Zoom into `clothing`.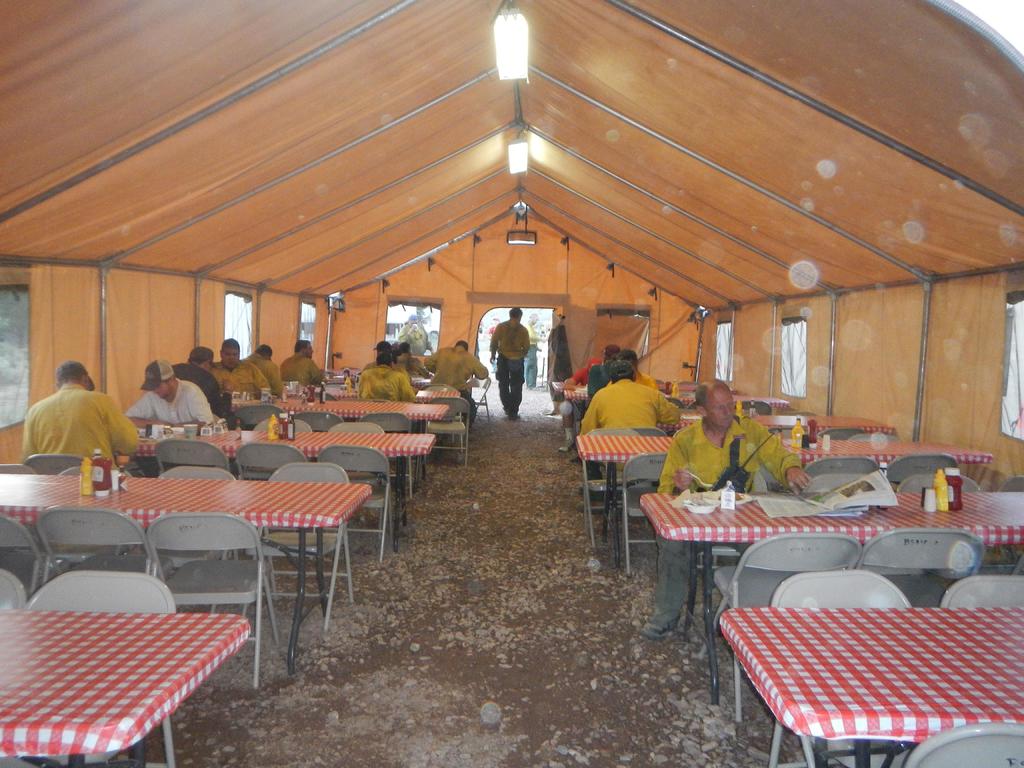
Zoom target: <bbox>207, 360, 272, 394</bbox>.
